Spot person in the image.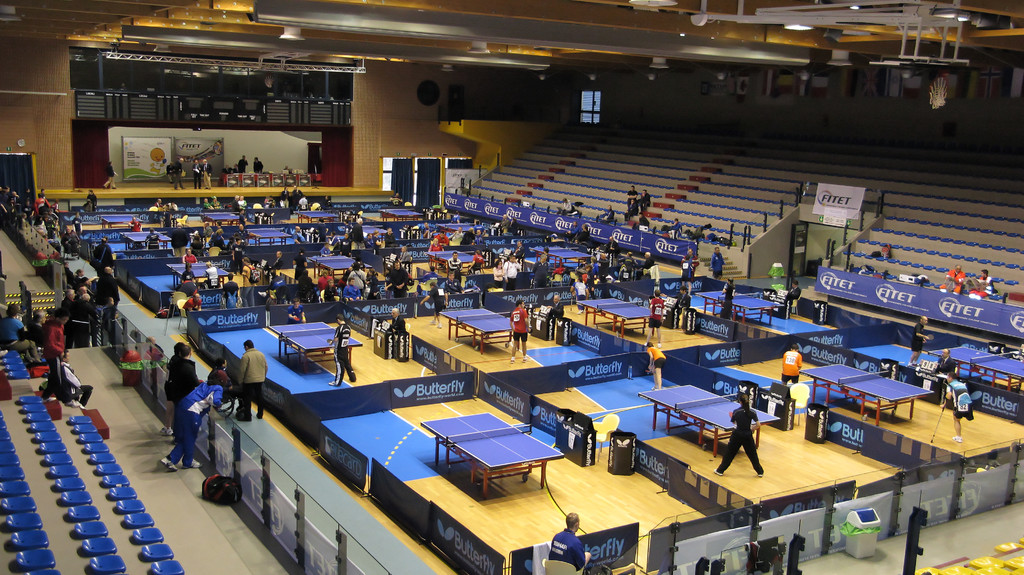
person found at <box>278,188,287,210</box>.
